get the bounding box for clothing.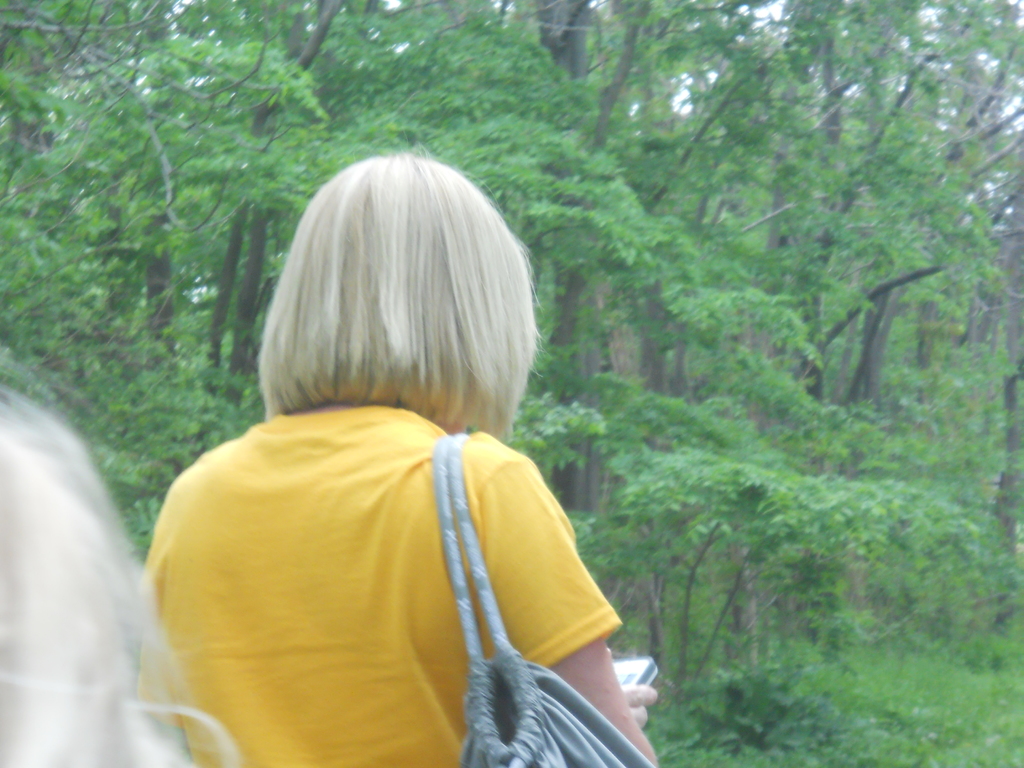
(157,340,624,756).
